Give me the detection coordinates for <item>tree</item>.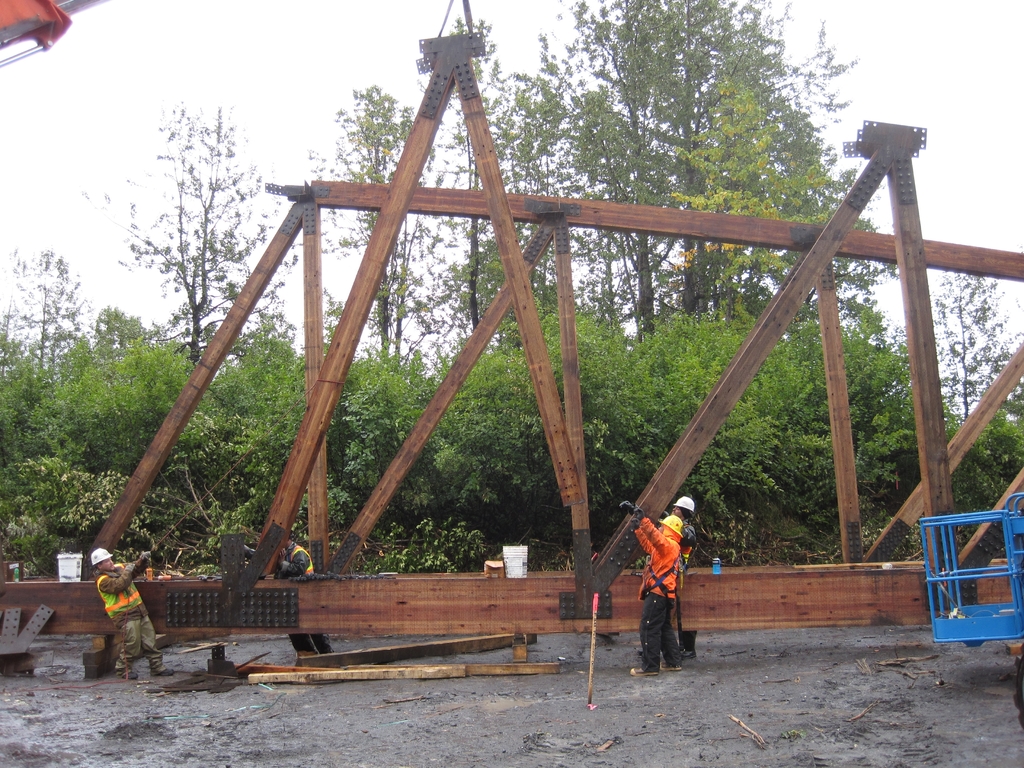
crop(70, 93, 308, 369).
